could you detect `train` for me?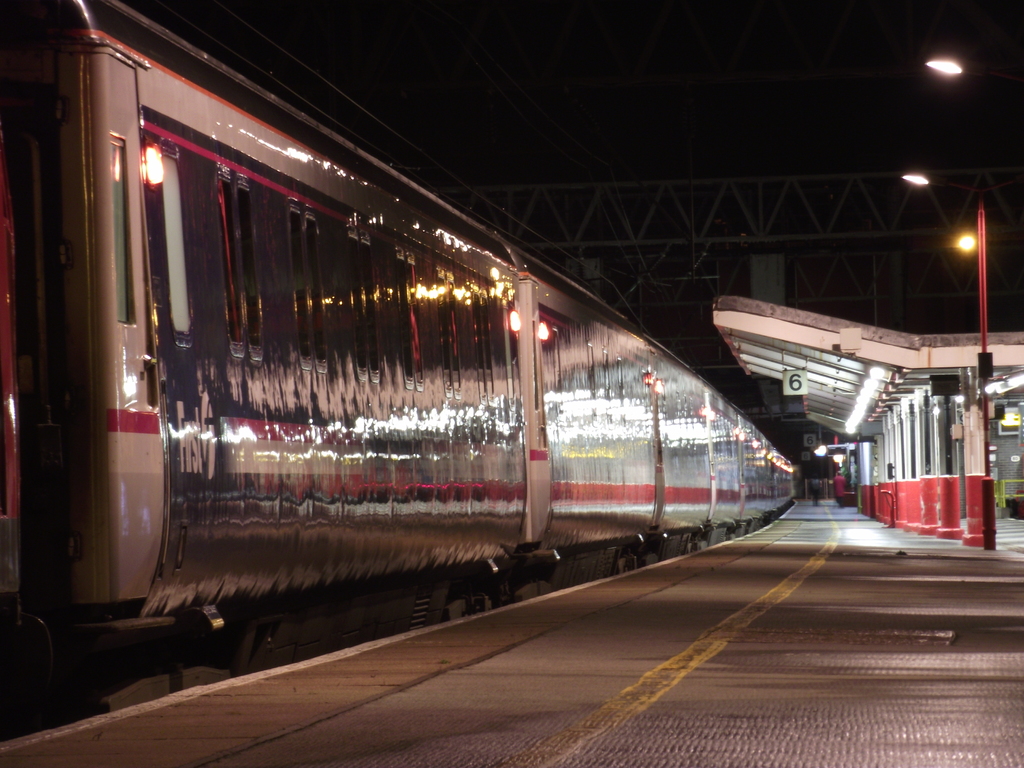
Detection result: <bbox>0, 0, 798, 714</bbox>.
